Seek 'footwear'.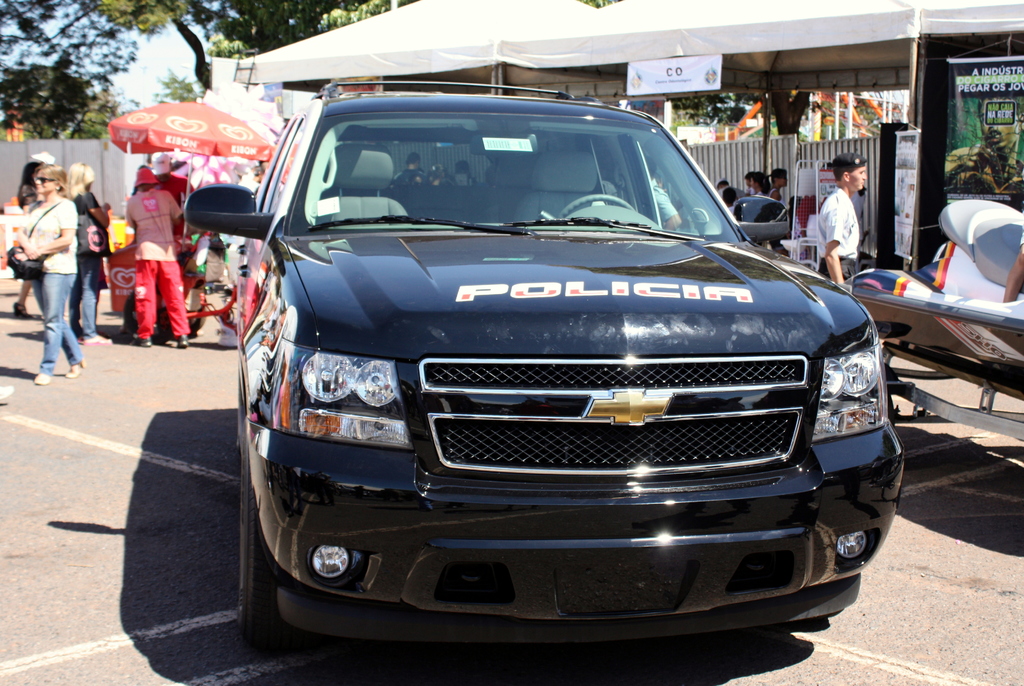
detection(129, 335, 150, 347).
